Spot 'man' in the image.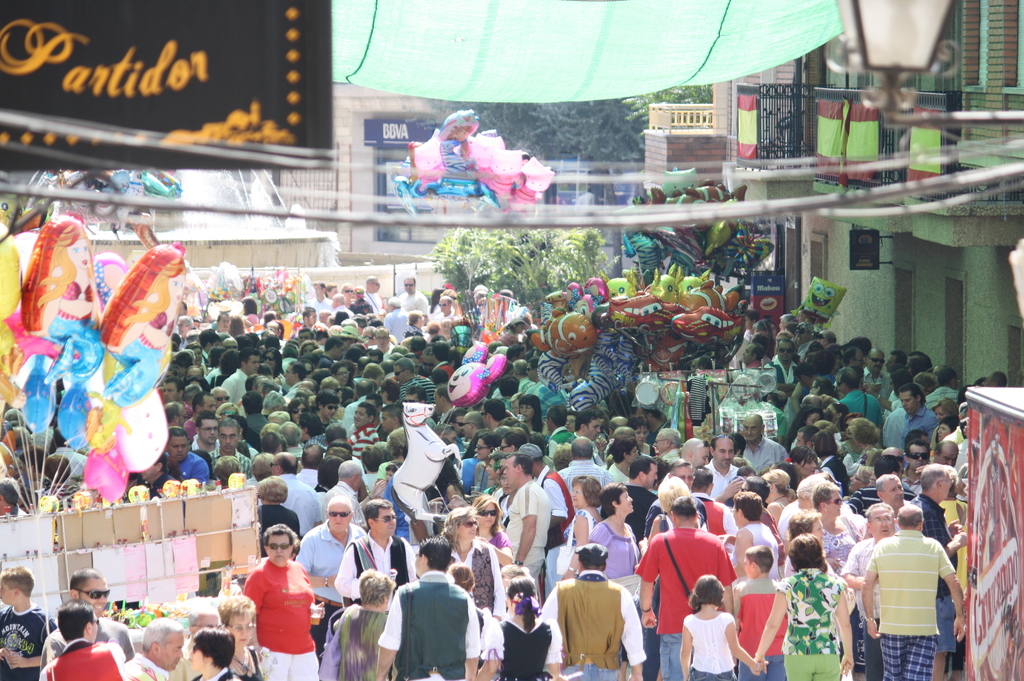
'man' found at (left=396, top=357, right=441, bottom=405).
